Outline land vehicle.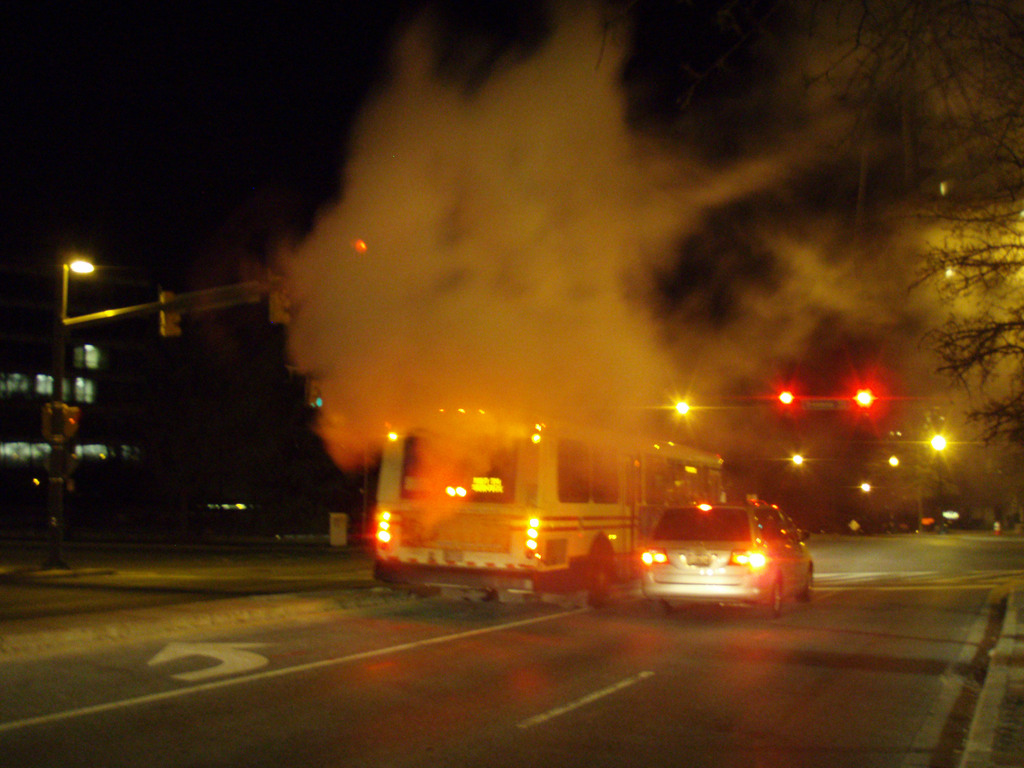
Outline: left=369, top=406, right=728, bottom=609.
